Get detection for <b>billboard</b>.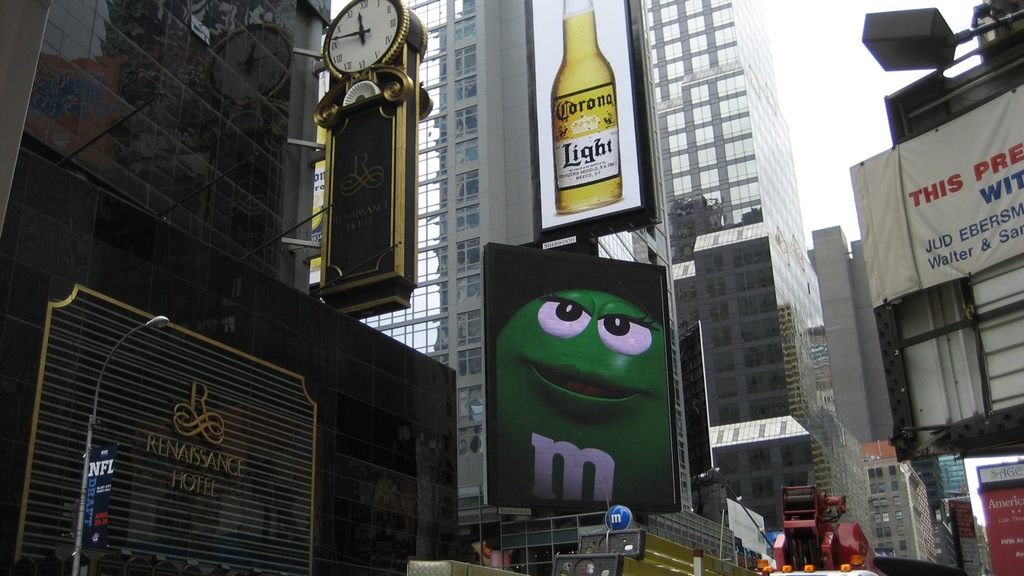
Detection: [x1=522, y1=0, x2=646, y2=235].
